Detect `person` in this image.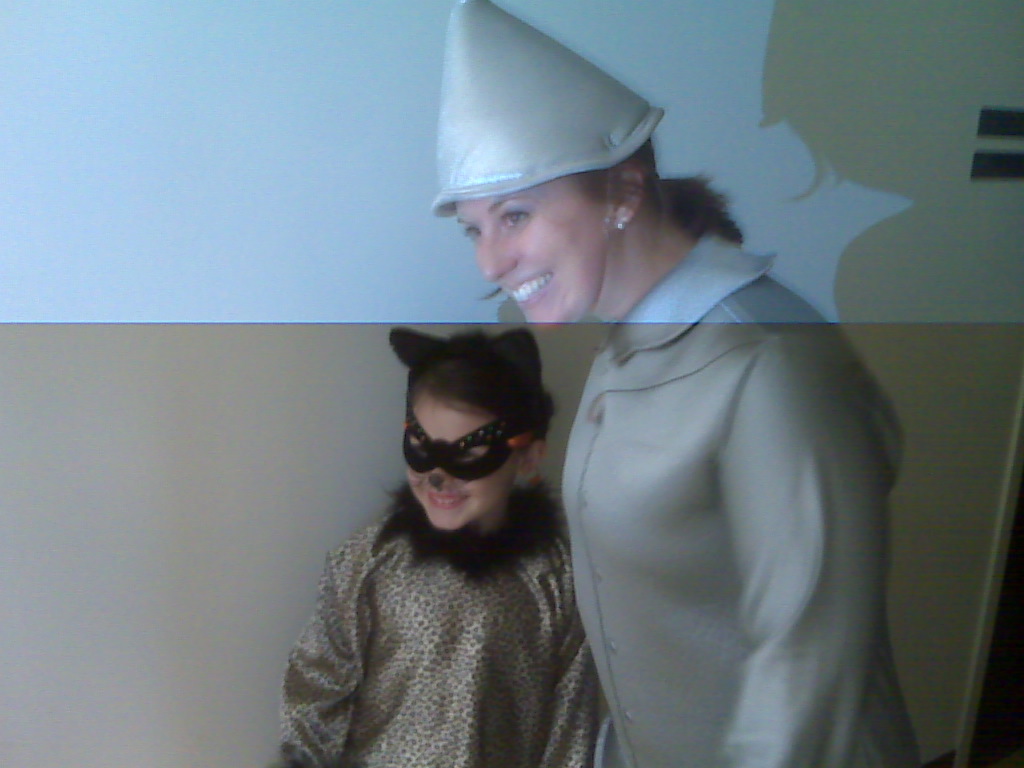
Detection: [441, 0, 928, 767].
